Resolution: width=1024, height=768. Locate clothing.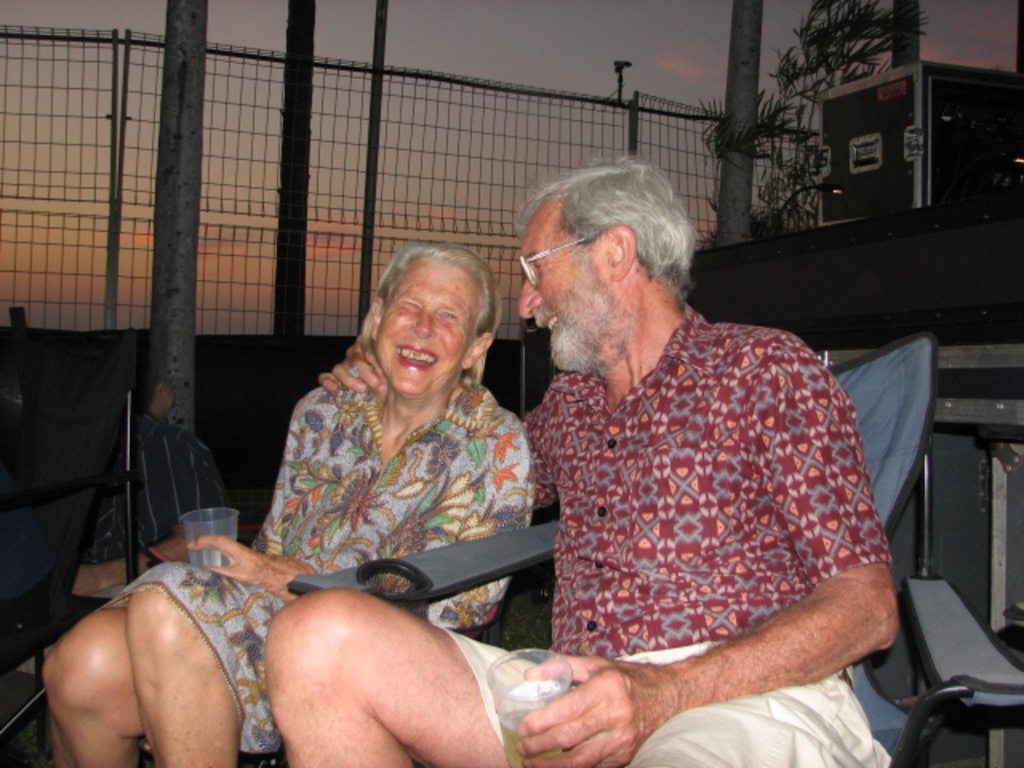
(488,254,901,738).
